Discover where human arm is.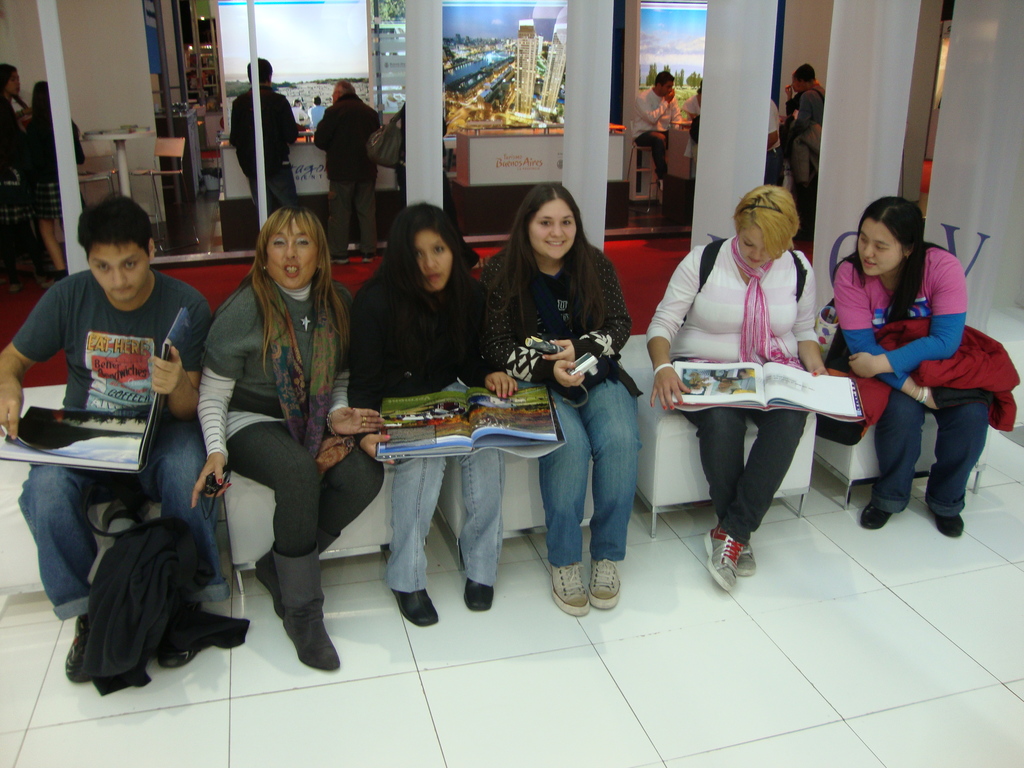
Discovered at (left=647, top=248, right=703, bottom=412).
